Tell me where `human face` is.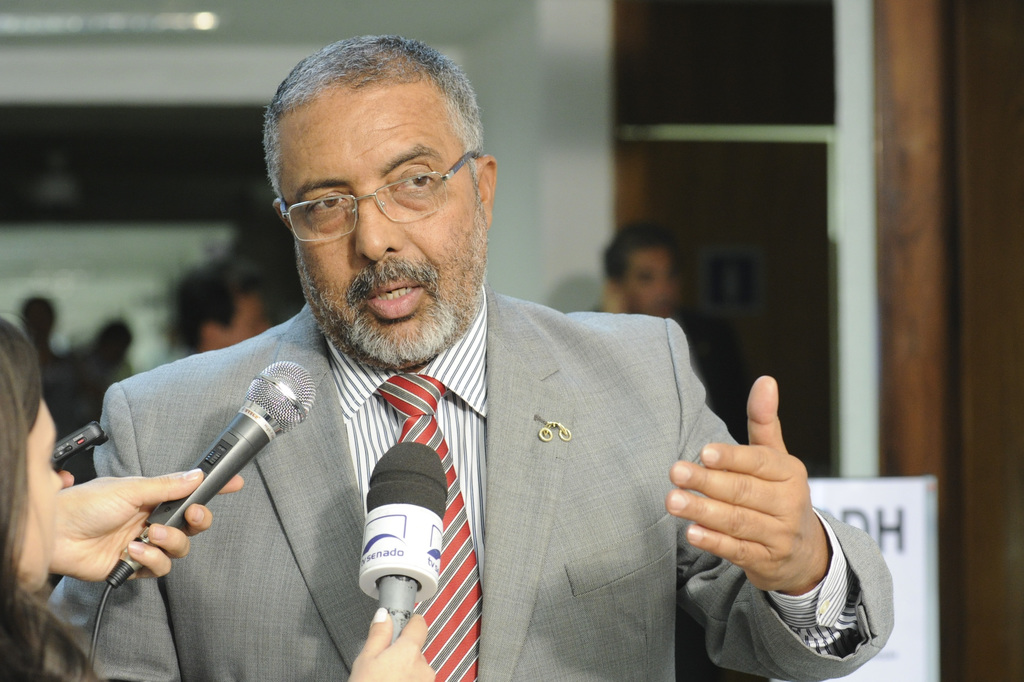
`human face` is at [15, 394, 63, 594].
